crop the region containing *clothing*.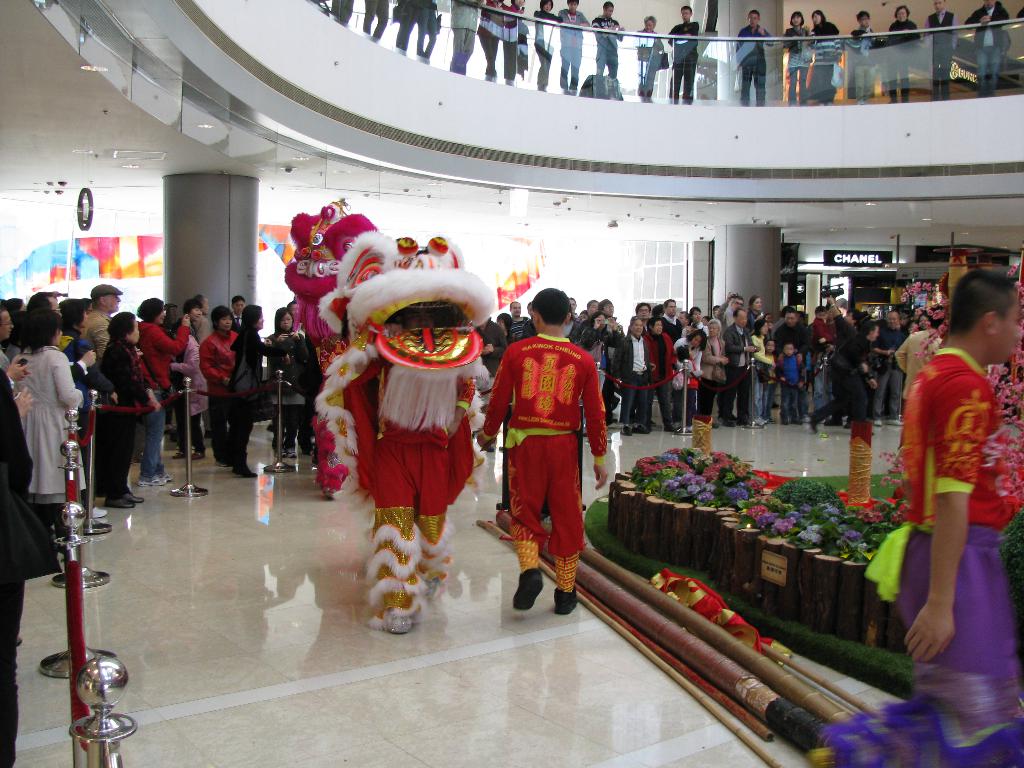
Crop region: box=[637, 27, 655, 101].
